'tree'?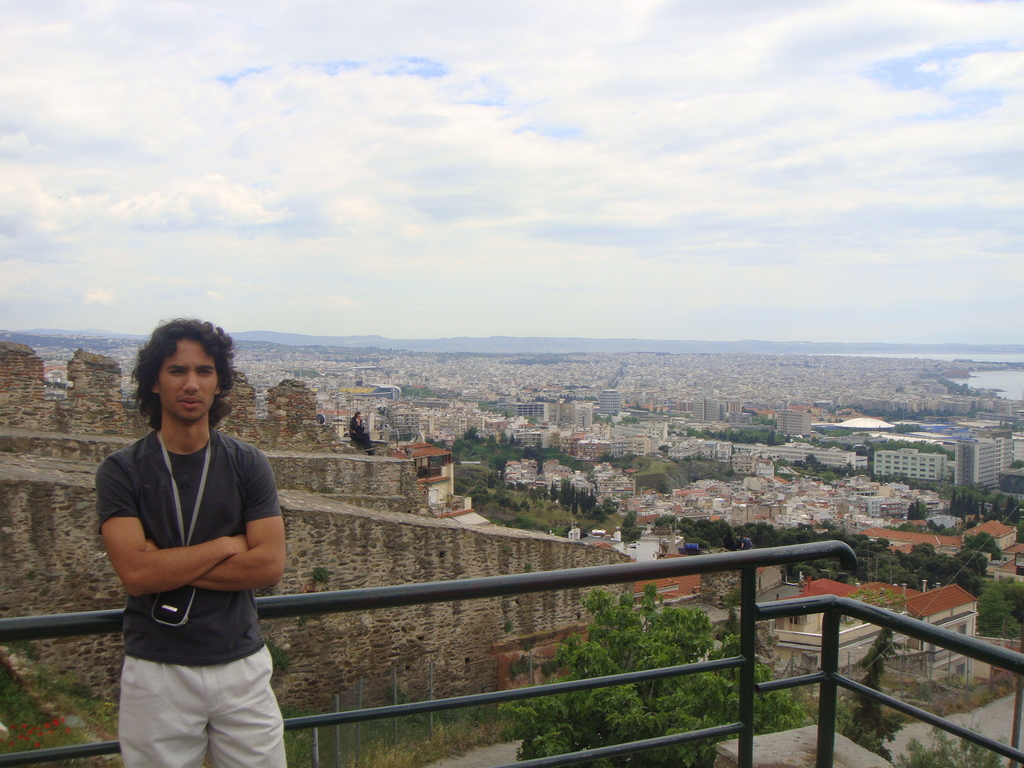
[902,713,1018,767]
